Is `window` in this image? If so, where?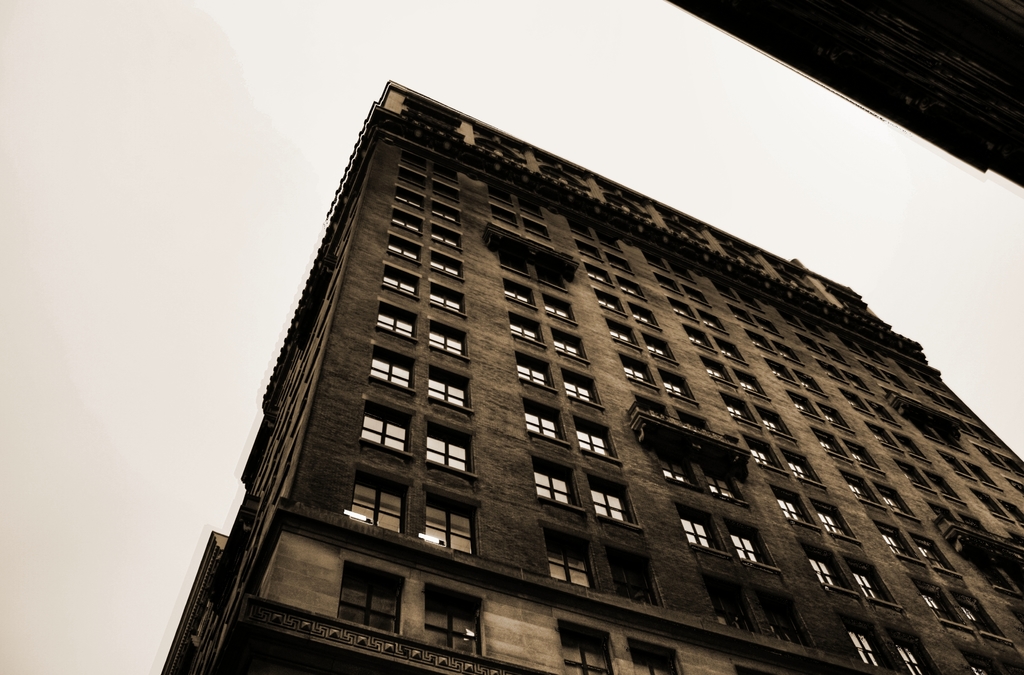
Yes, at [601,231,621,247].
